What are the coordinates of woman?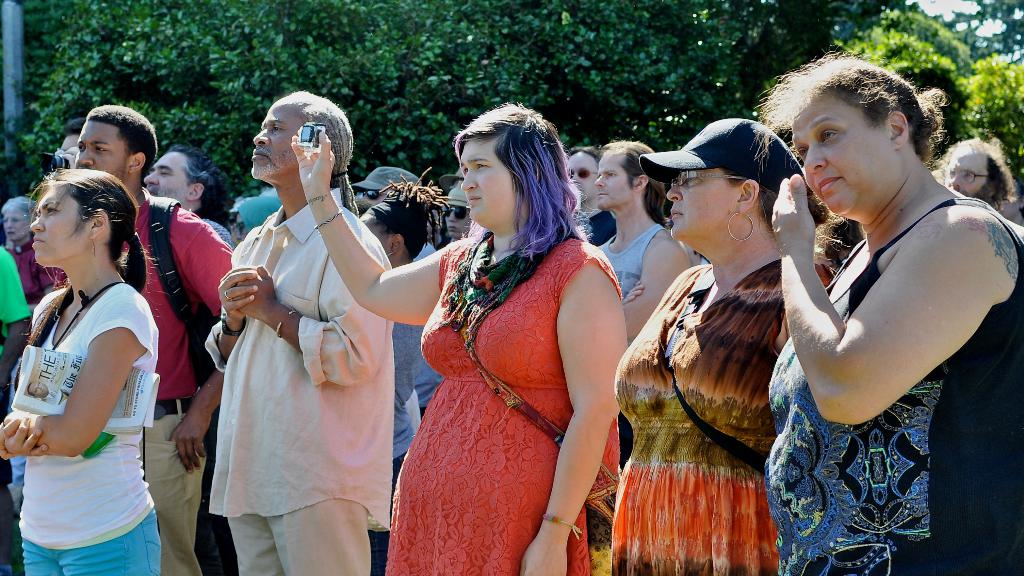
{"left": 609, "top": 165, "right": 853, "bottom": 575}.
